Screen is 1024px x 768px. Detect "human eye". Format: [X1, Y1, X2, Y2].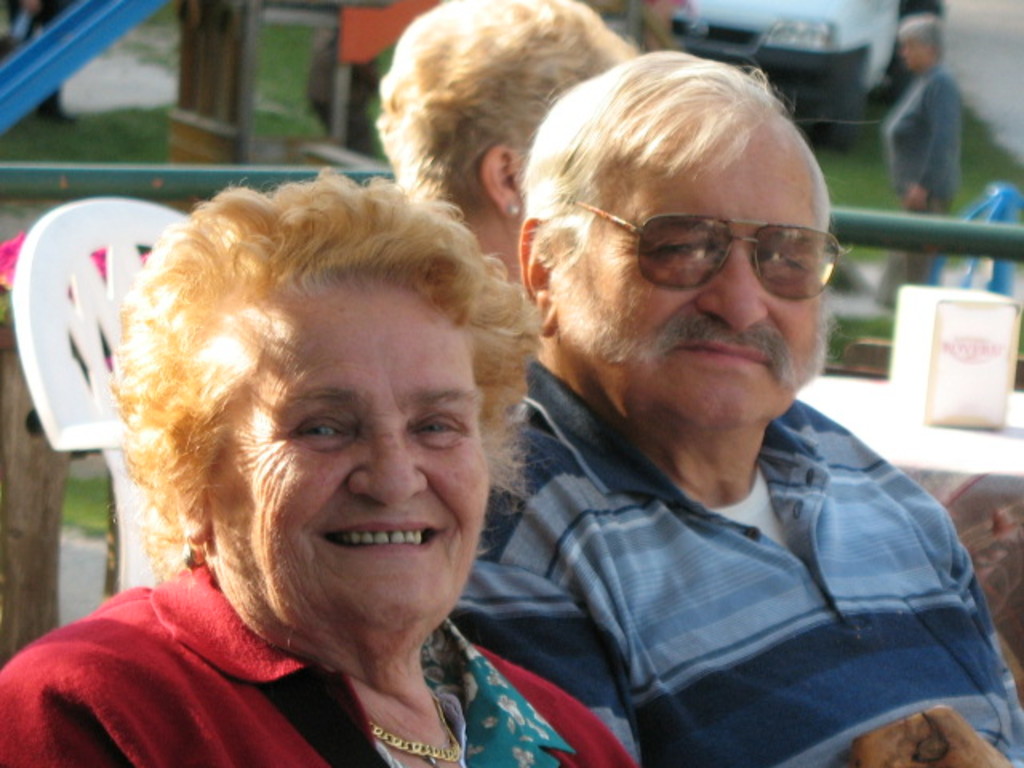
[294, 411, 354, 454].
